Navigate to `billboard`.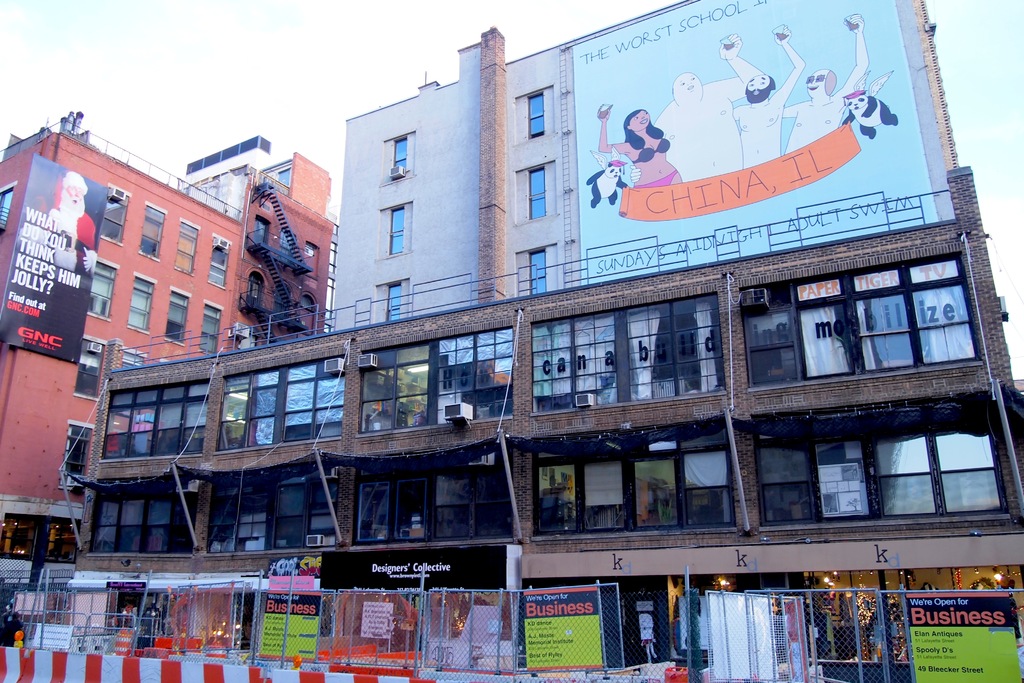
Navigation target: {"left": 900, "top": 593, "right": 1019, "bottom": 680}.
